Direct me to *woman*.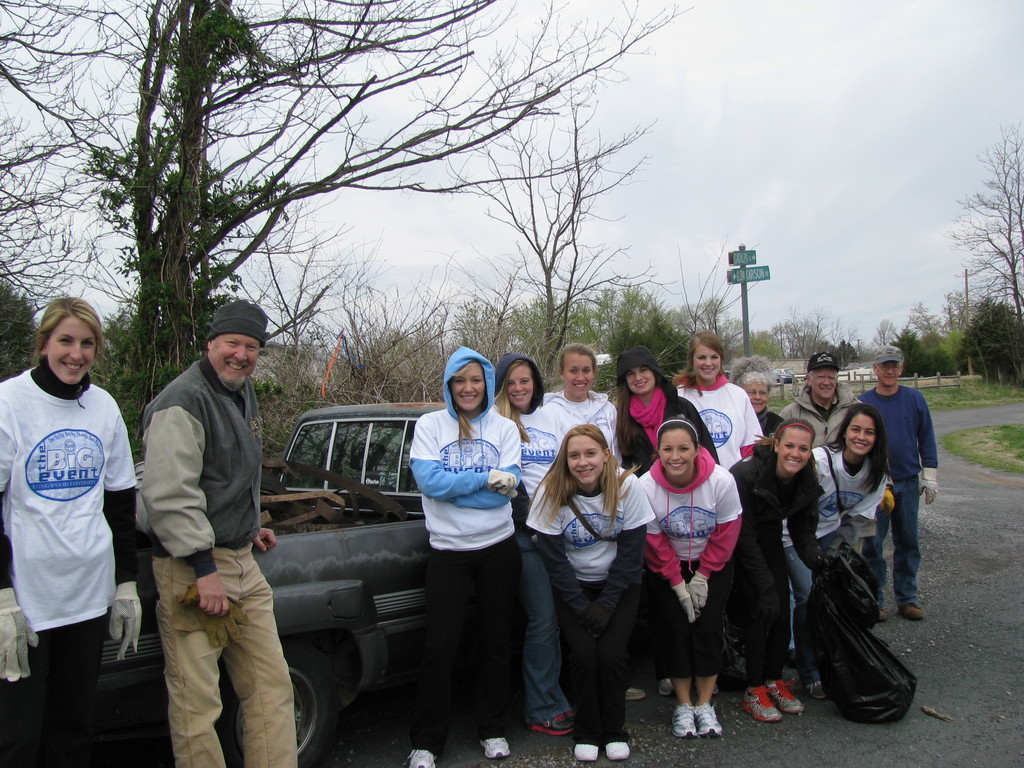
Direction: <bbox>533, 342, 620, 464</bbox>.
